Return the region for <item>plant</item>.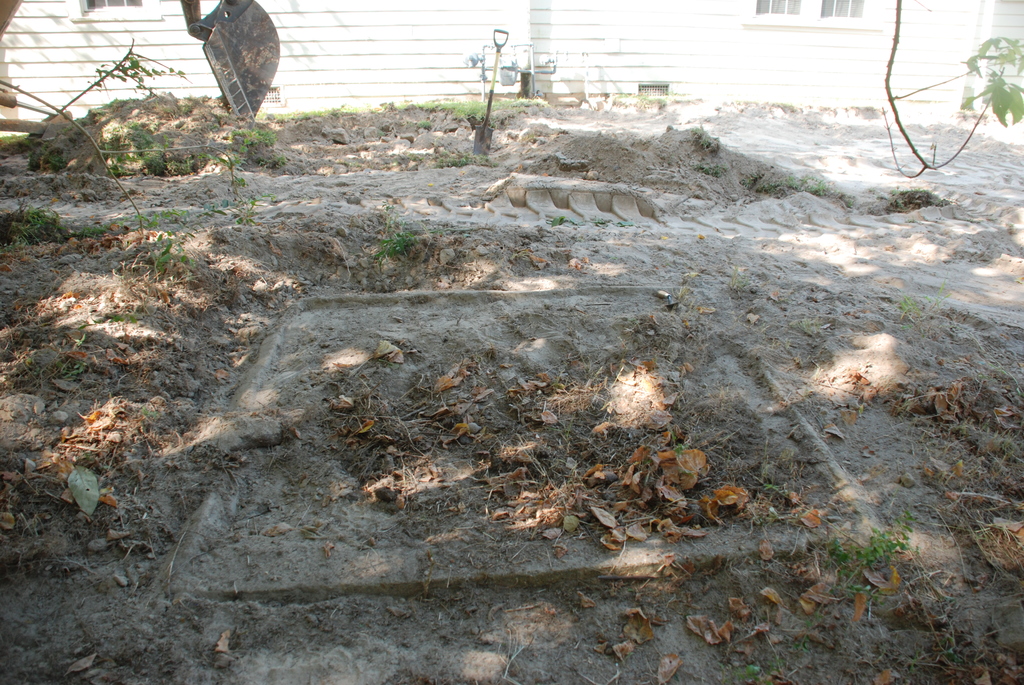
locate(0, 198, 124, 245).
